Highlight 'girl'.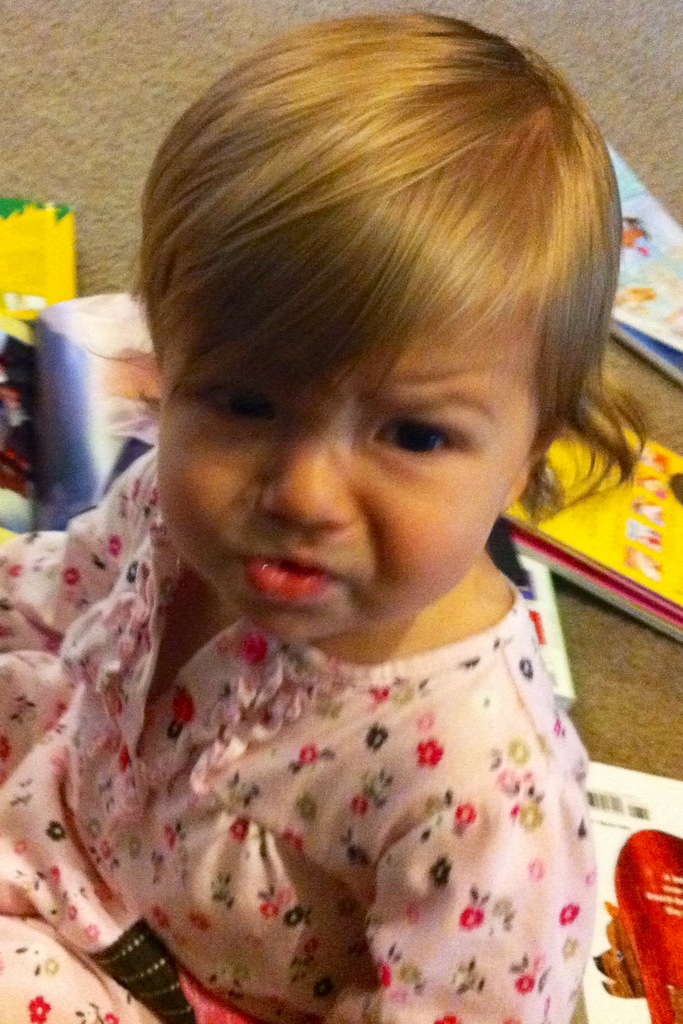
Highlighted region: <bbox>0, 8, 643, 1023</bbox>.
